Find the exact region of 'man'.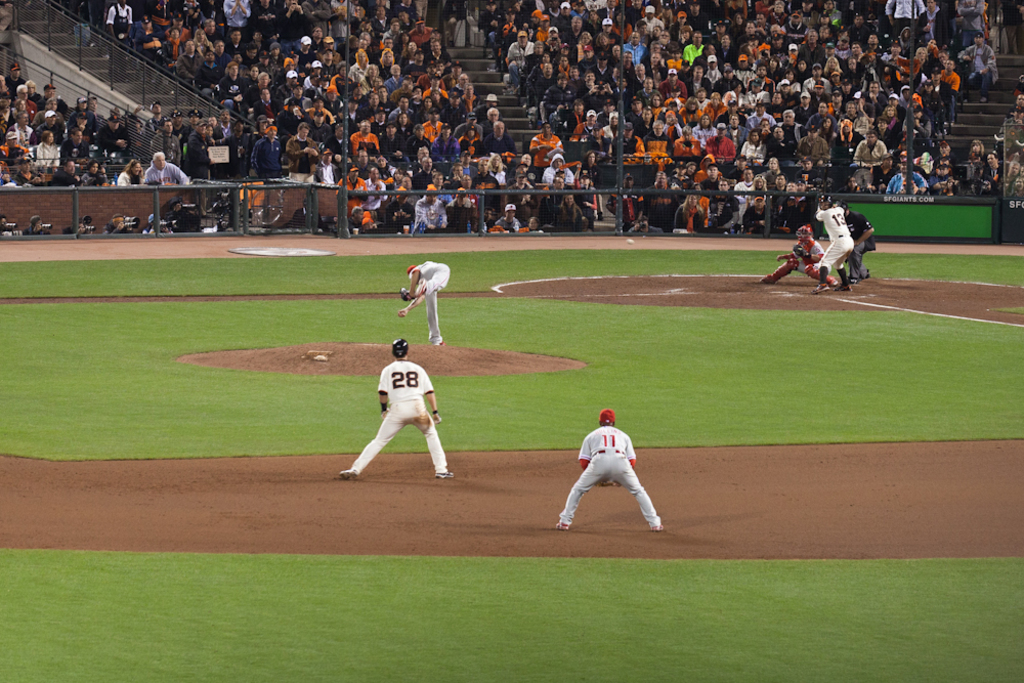
Exact region: 544/26/569/55.
